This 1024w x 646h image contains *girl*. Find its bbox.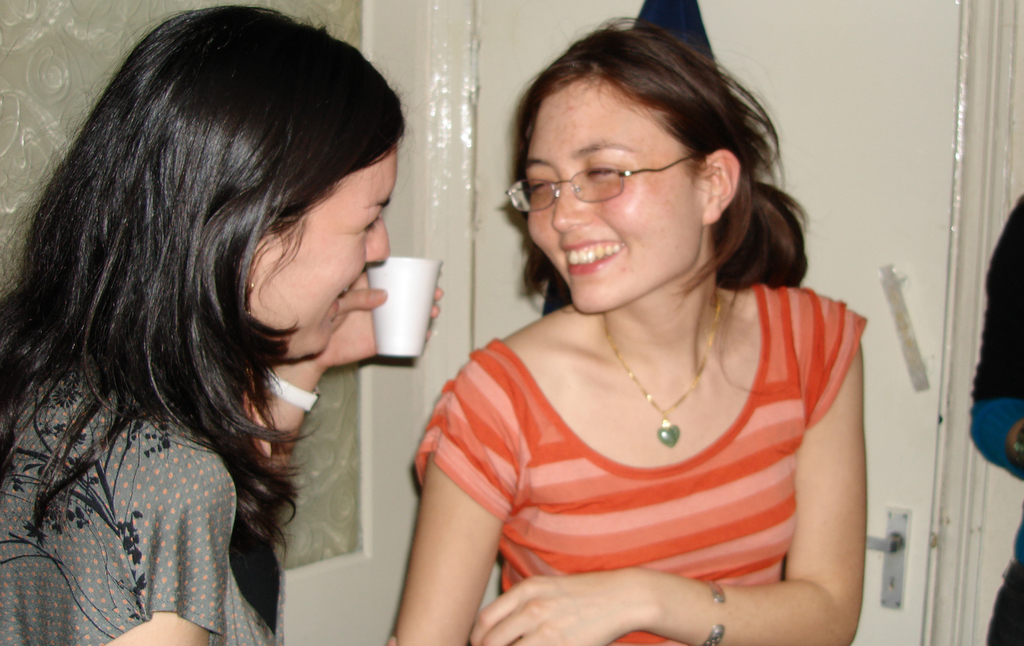
crop(394, 13, 870, 645).
